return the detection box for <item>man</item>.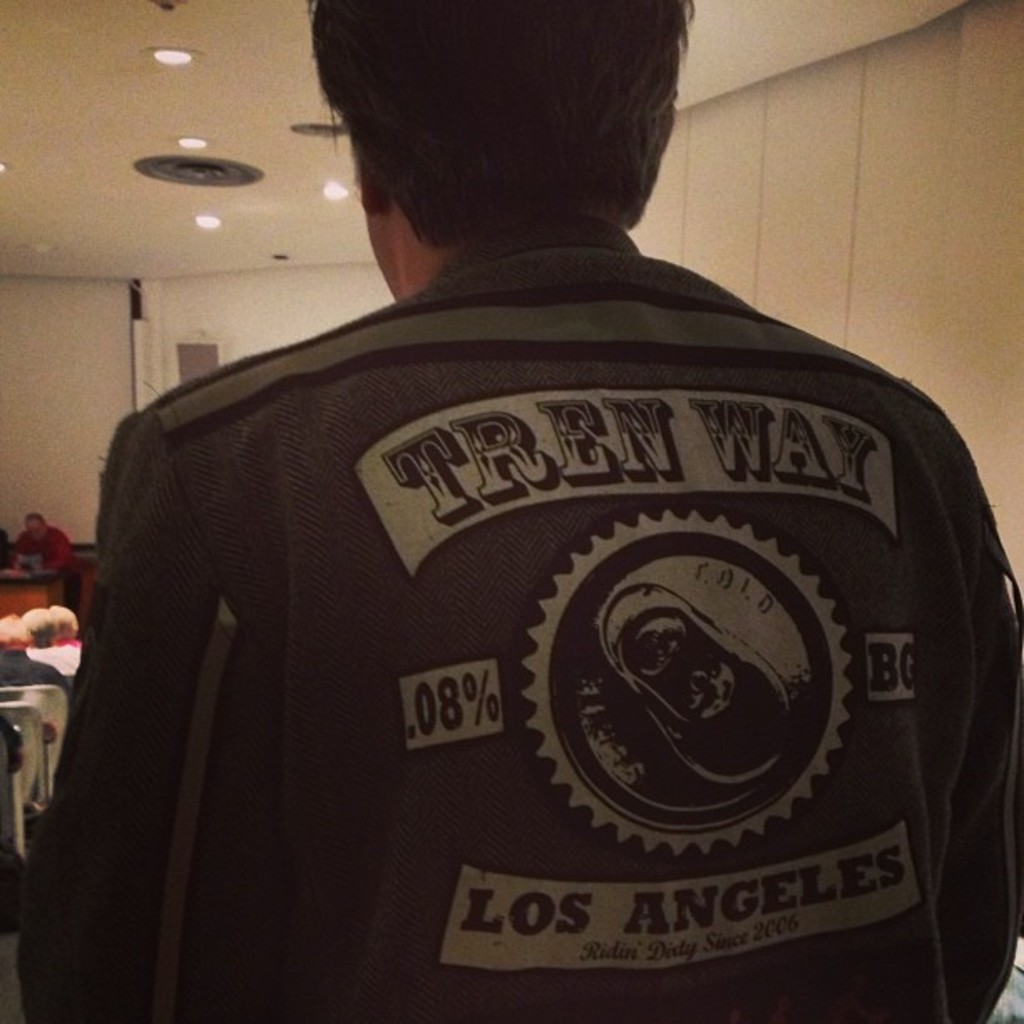
[8,515,75,569].
